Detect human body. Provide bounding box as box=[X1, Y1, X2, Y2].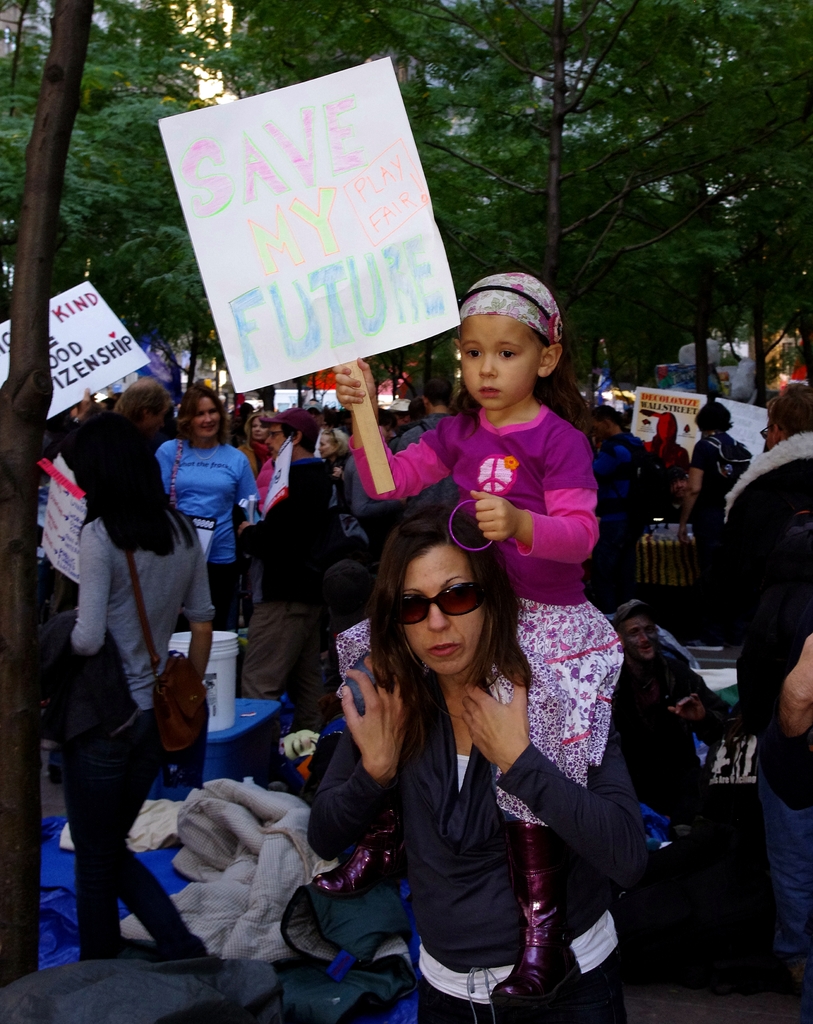
box=[721, 381, 812, 1018].
